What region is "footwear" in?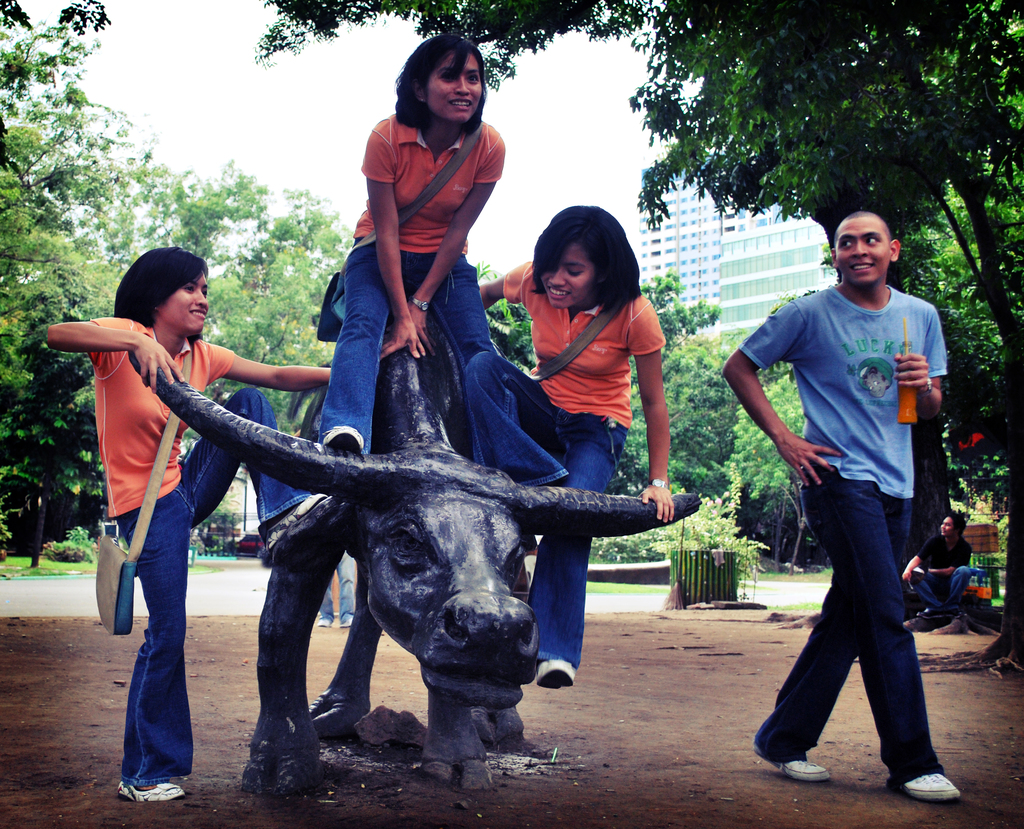
bbox(534, 659, 580, 693).
